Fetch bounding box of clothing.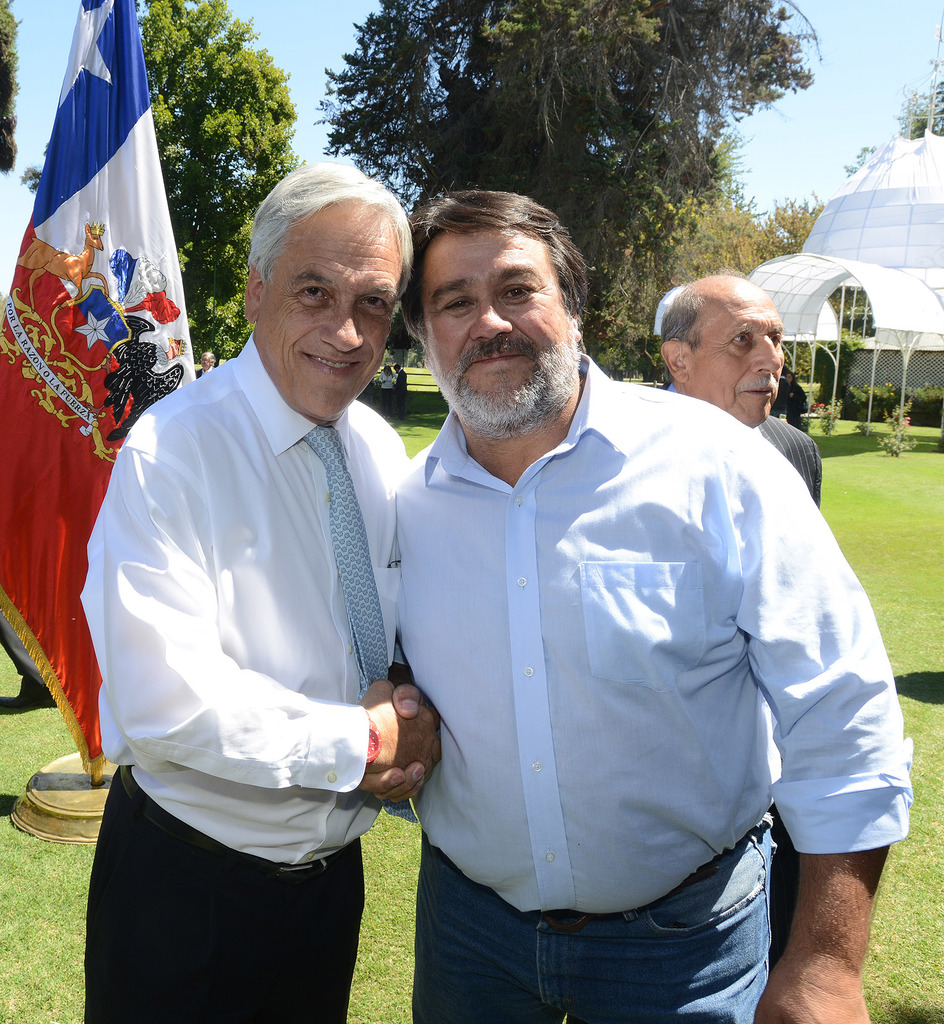
Bbox: crop(86, 252, 443, 993).
